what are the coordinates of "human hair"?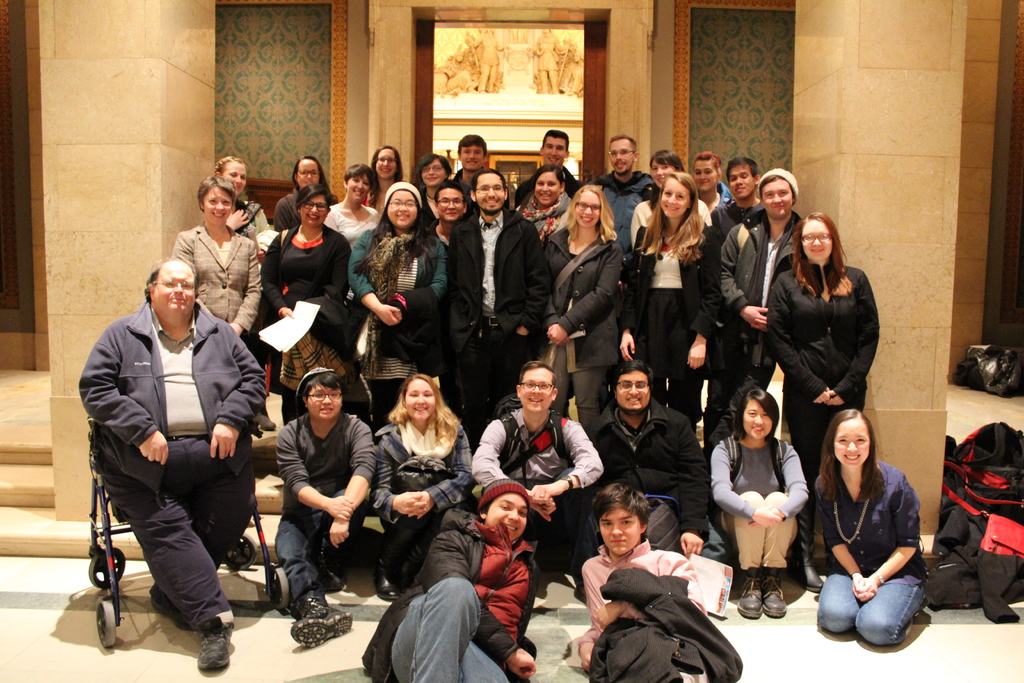
bbox=(732, 384, 778, 428).
